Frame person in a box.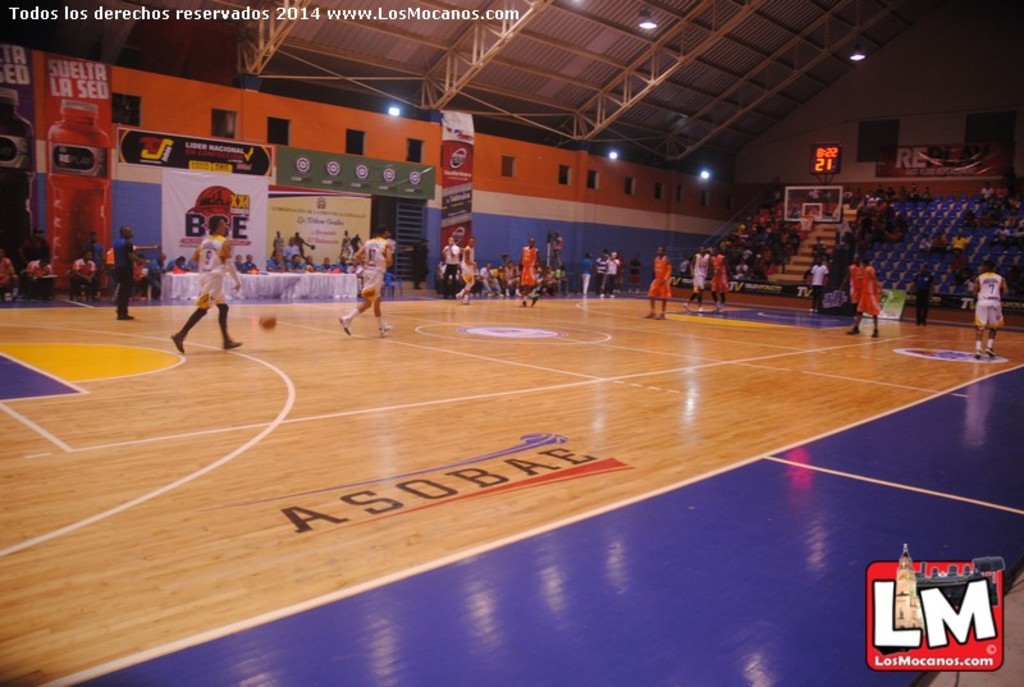
<bbox>453, 235, 484, 311</bbox>.
